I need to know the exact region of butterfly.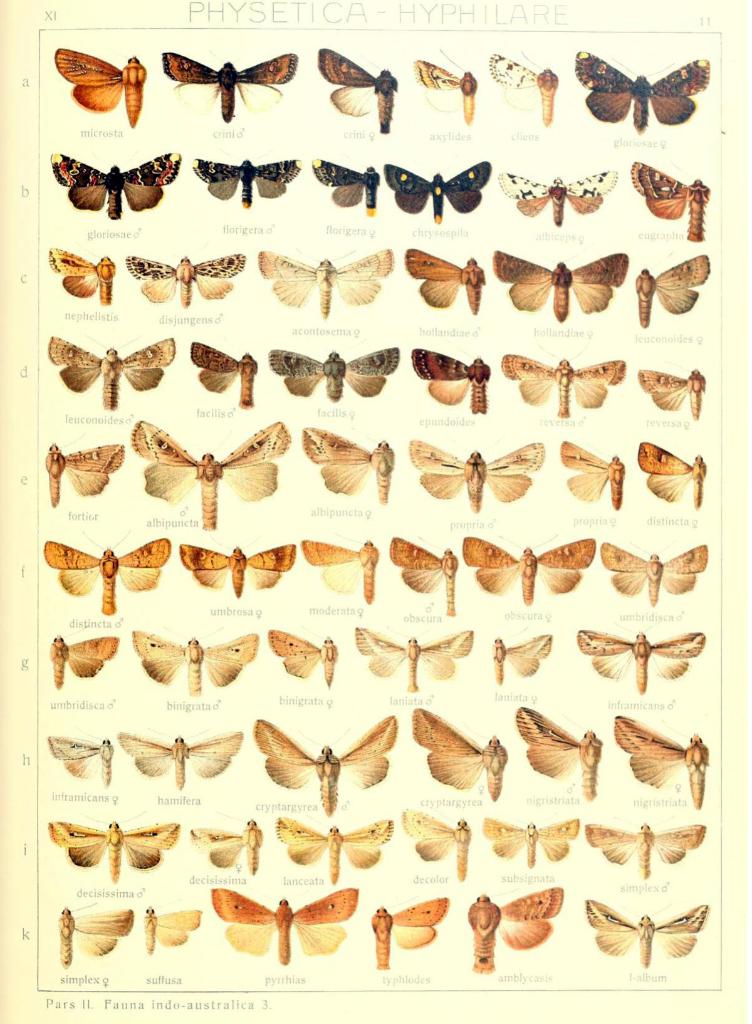
Region: 492,166,614,227.
